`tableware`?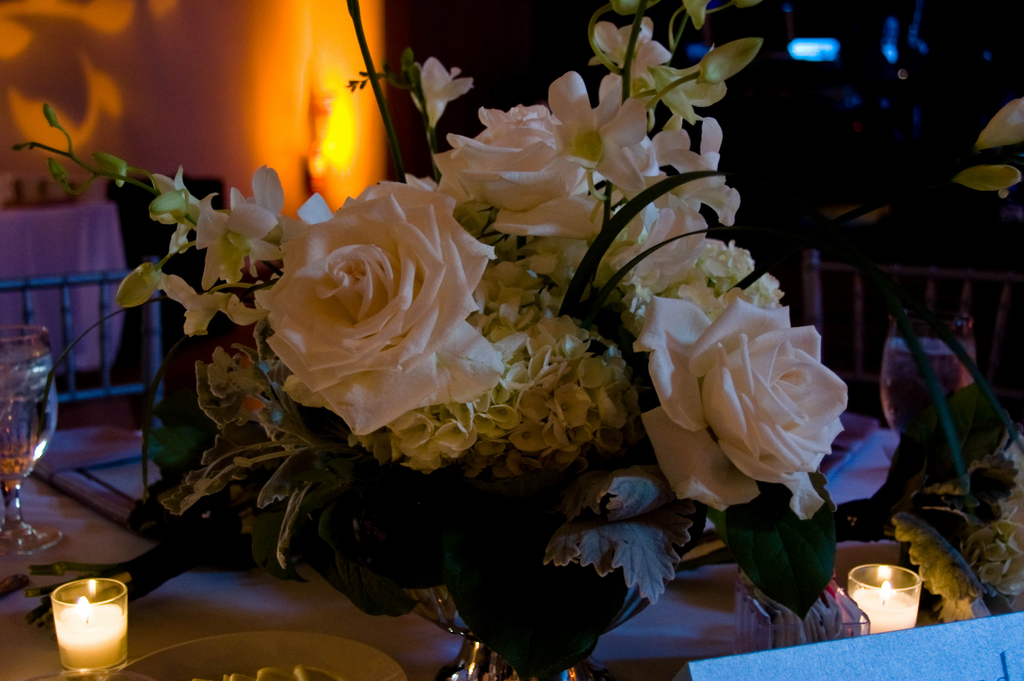
[849,565,922,632]
